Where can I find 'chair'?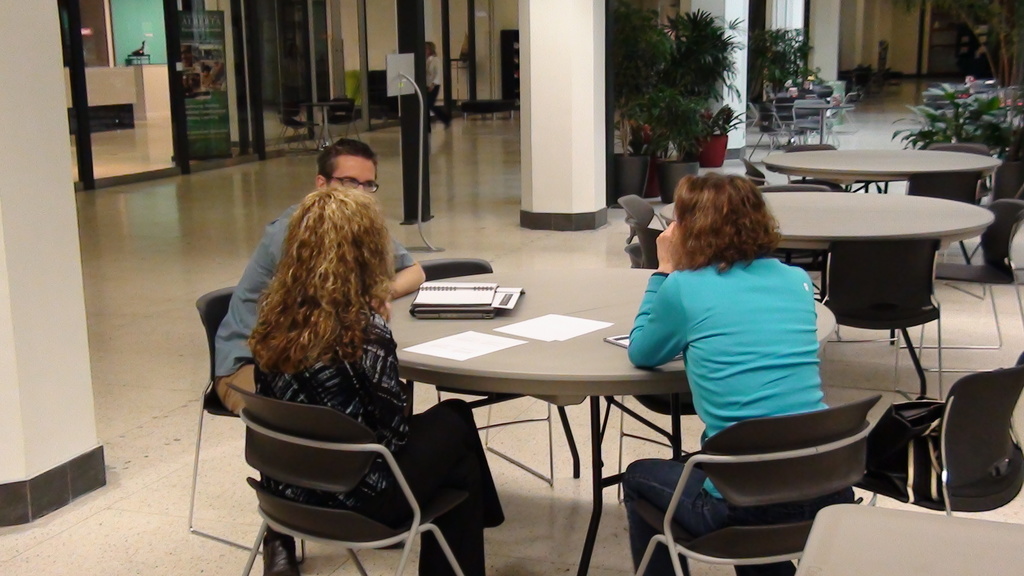
You can find it at bbox(403, 257, 557, 487).
